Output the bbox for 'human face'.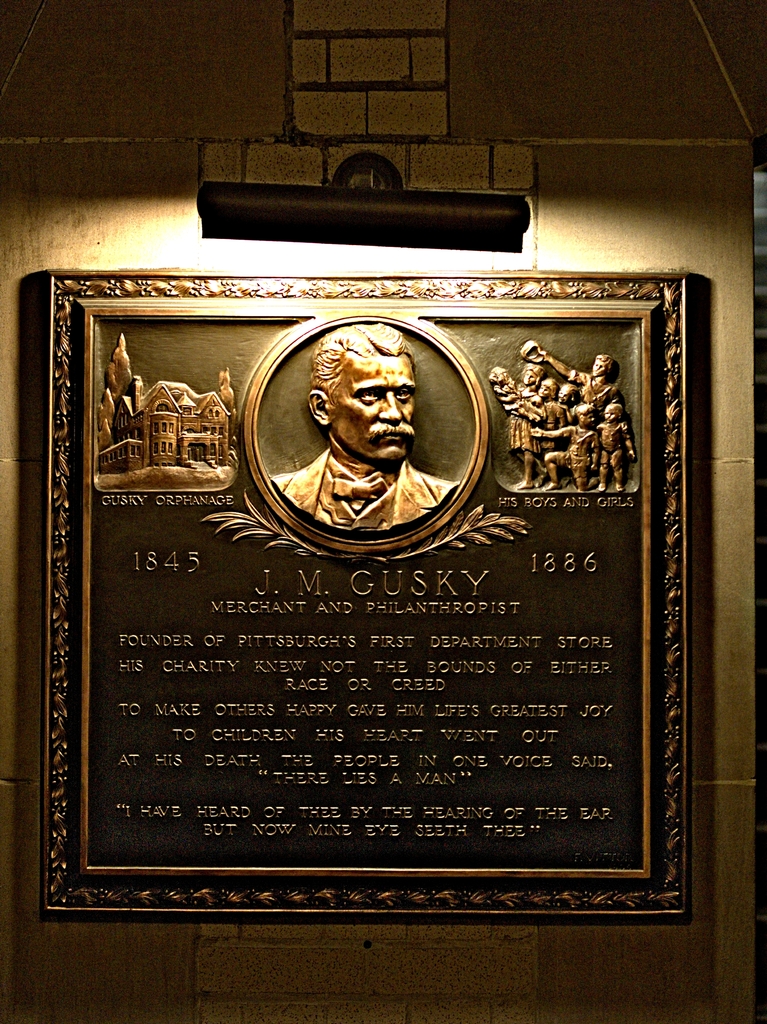
(x1=592, y1=359, x2=606, y2=378).
